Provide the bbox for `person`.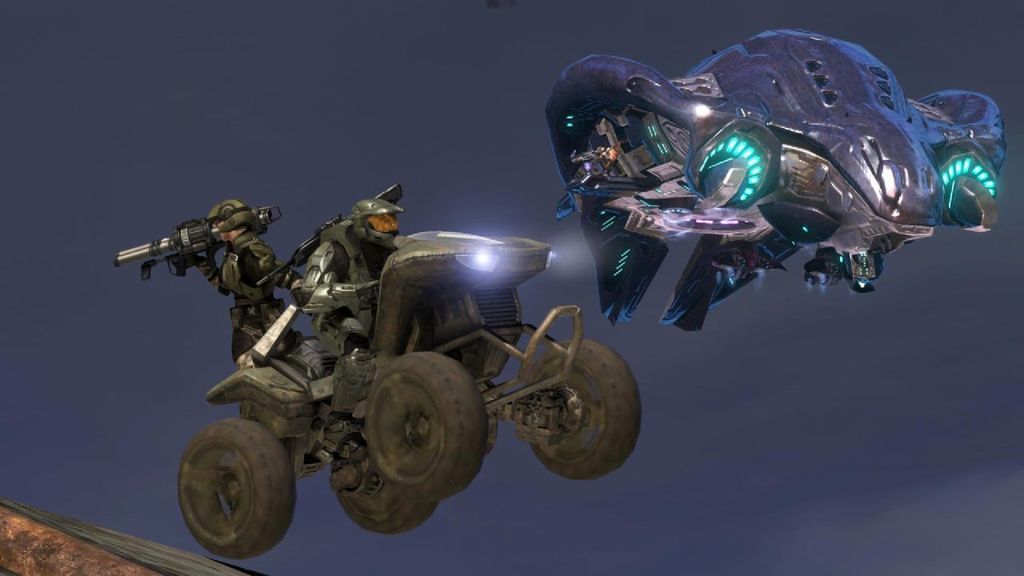
BBox(298, 199, 411, 372).
